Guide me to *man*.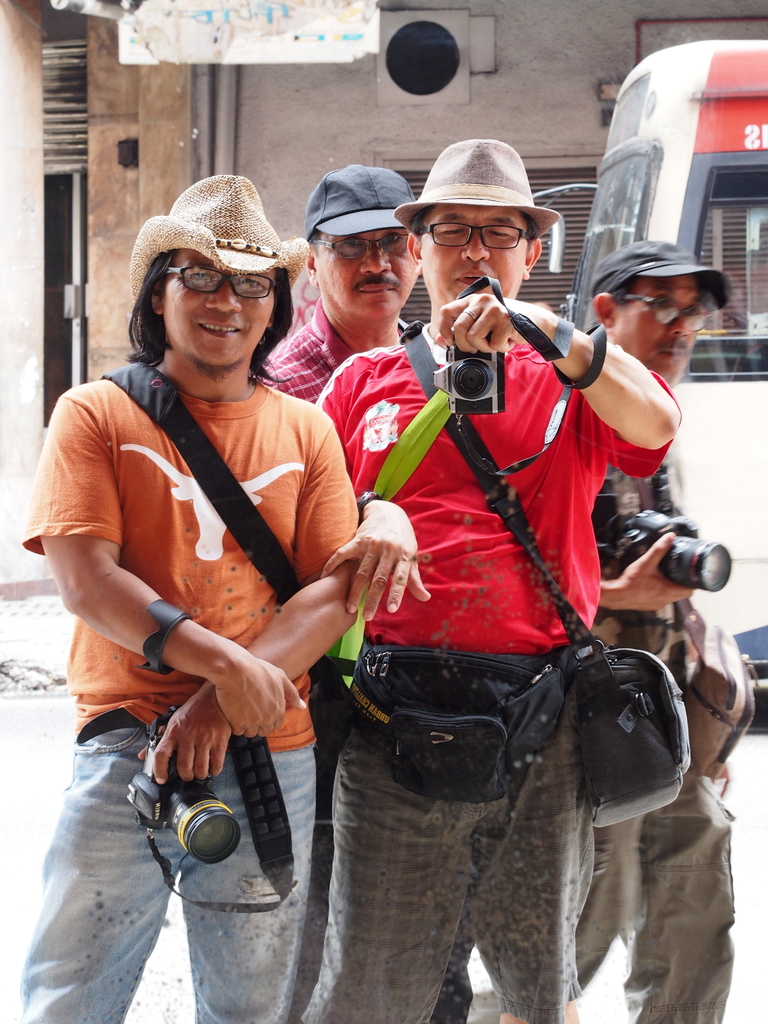
Guidance: 233,165,421,395.
